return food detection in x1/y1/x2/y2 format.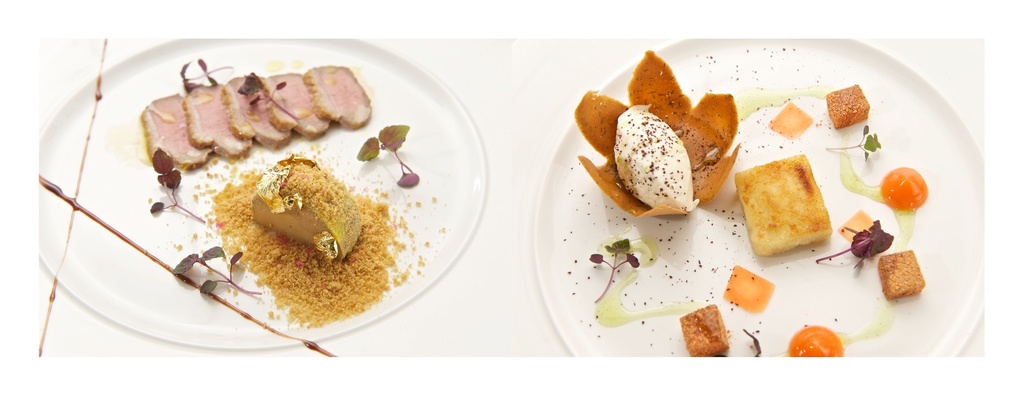
180/84/252/161.
